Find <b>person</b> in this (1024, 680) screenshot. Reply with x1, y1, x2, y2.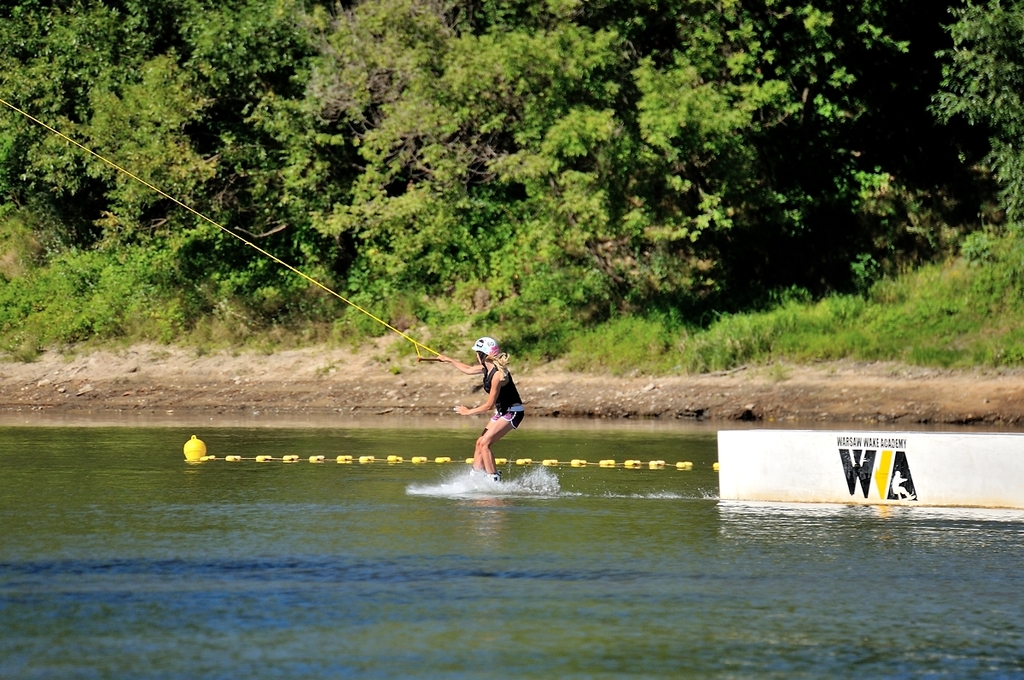
461, 334, 528, 483.
